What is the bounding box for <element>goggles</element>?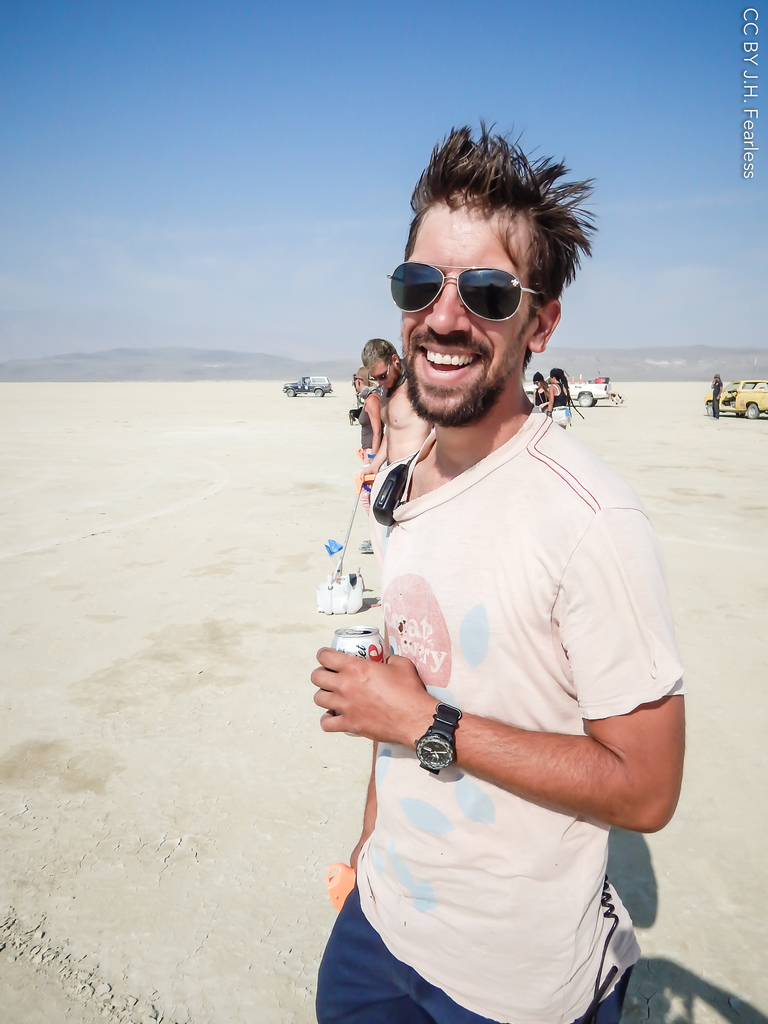
<region>364, 364, 395, 381</region>.
